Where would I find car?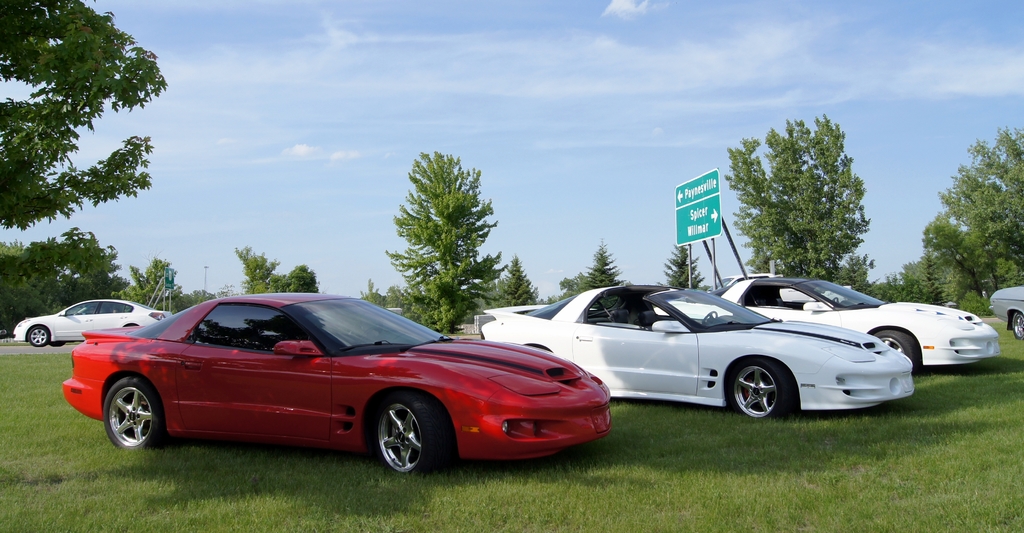
At Rect(9, 298, 173, 345).
